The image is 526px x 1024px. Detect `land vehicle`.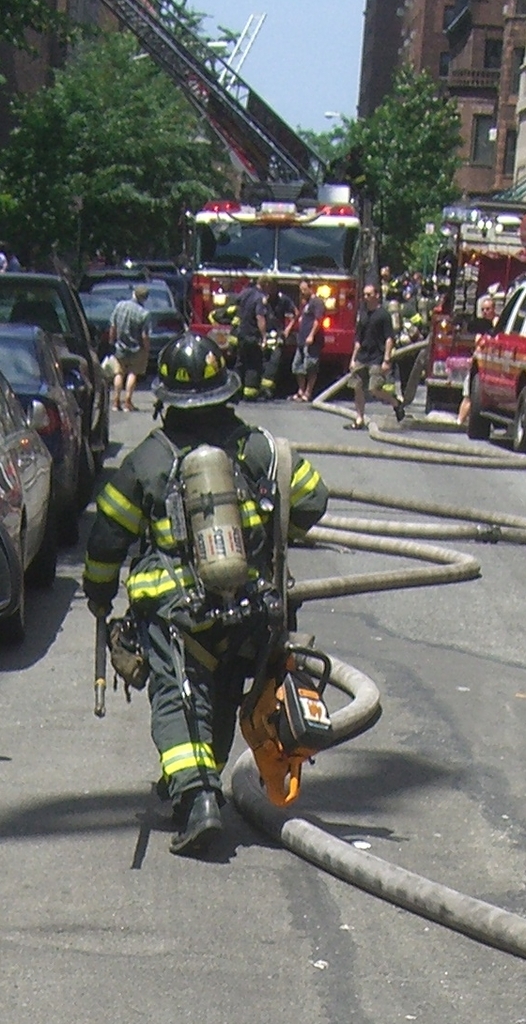
Detection: [429,201,521,406].
